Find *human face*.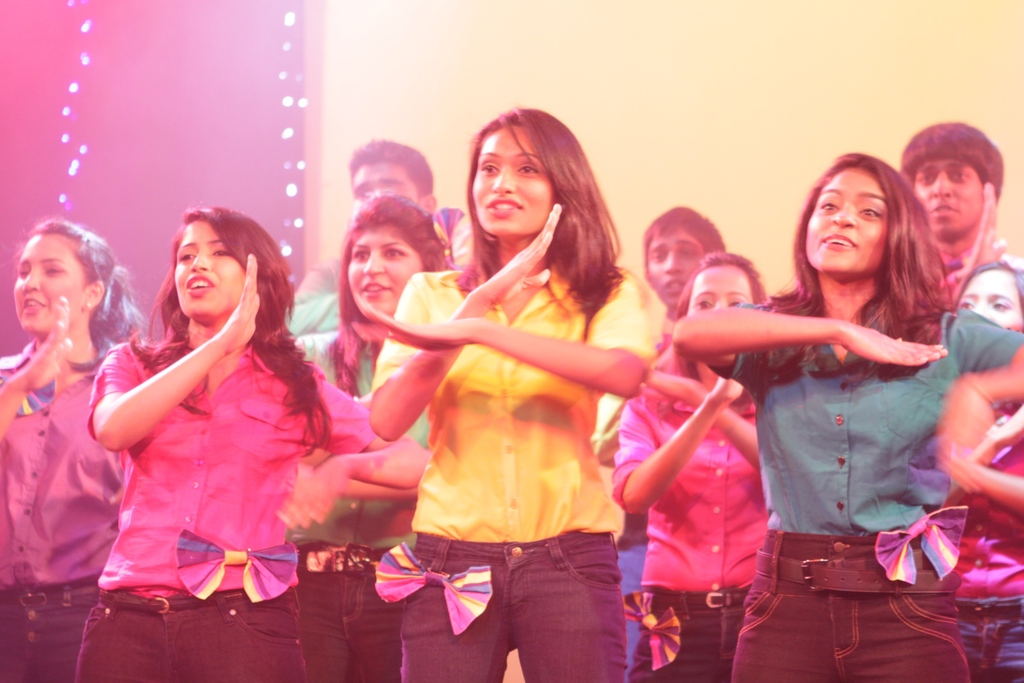
[13, 231, 85, 334].
